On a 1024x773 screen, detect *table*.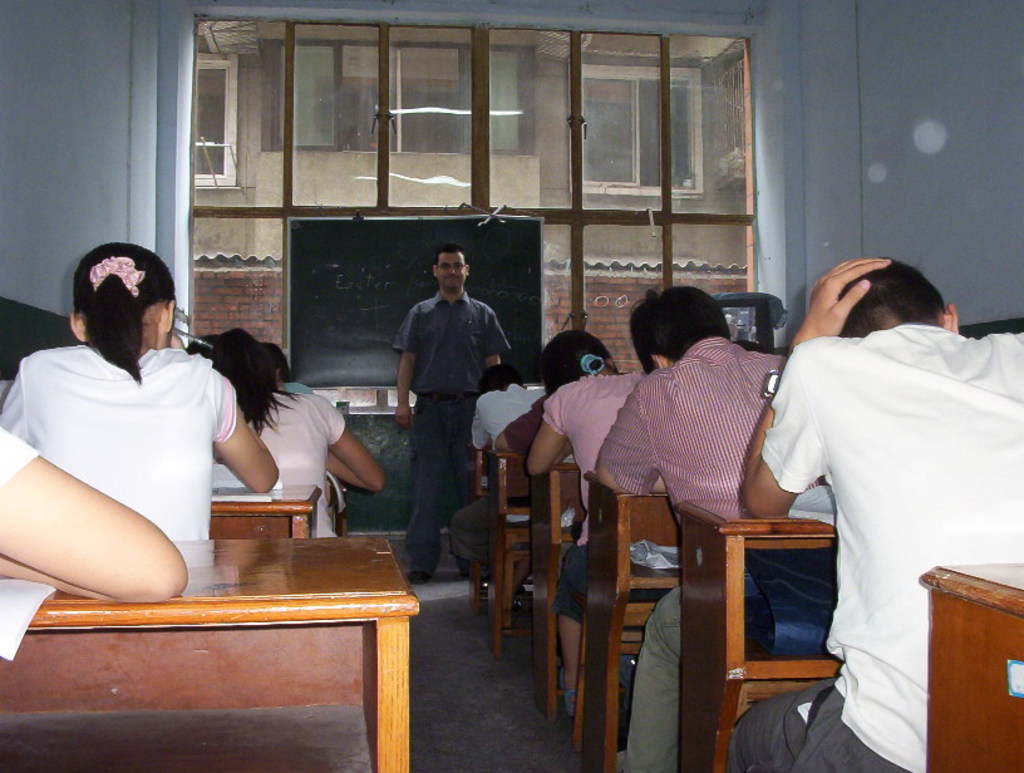
x1=476, y1=447, x2=486, y2=624.
